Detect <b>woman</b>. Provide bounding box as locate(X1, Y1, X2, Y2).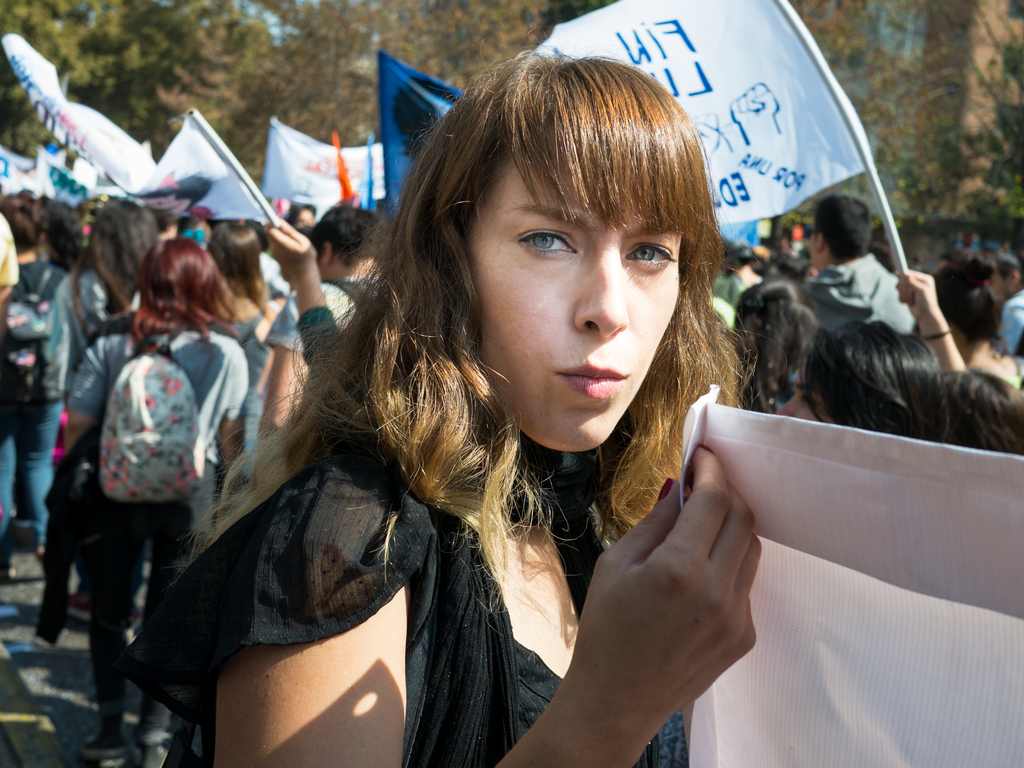
locate(158, 48, 848, 749).
